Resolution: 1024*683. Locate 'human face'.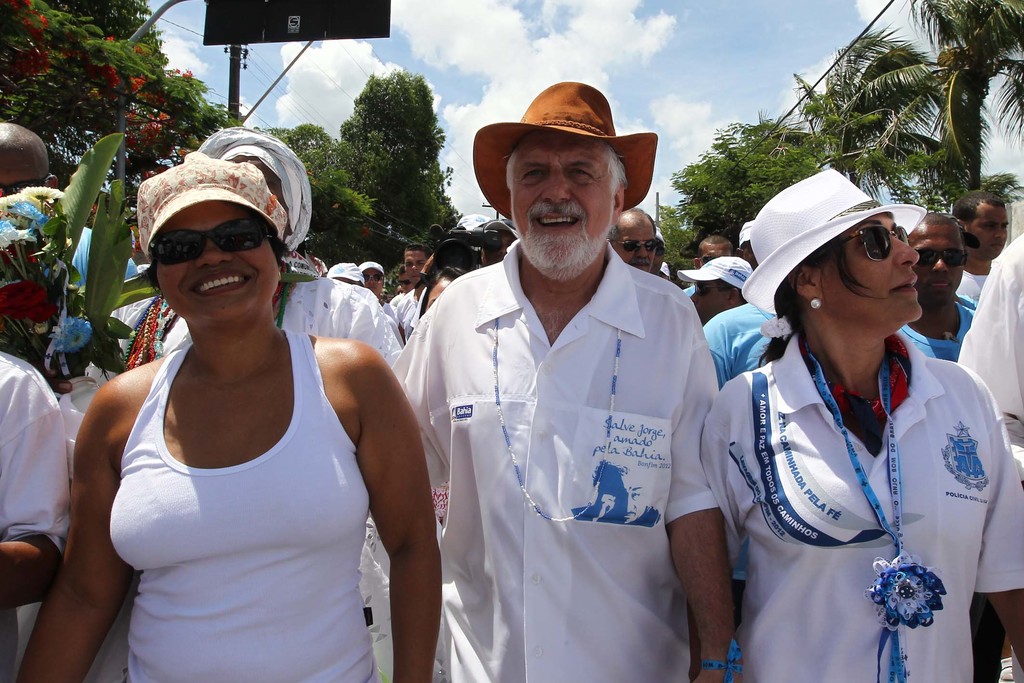
x1=512 y1=133 x2=618 y2=277.
